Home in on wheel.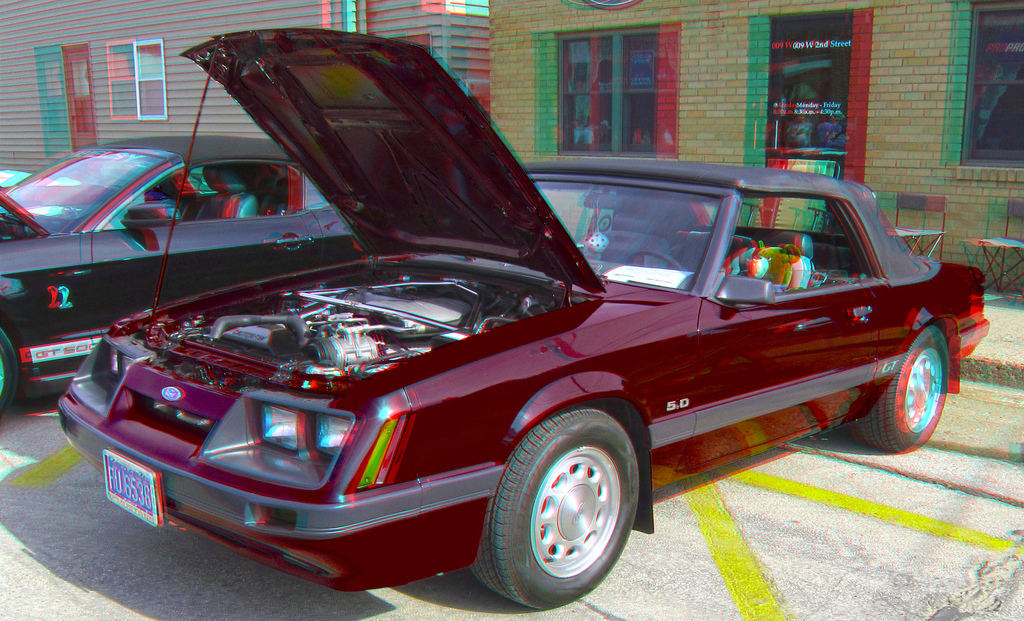
Homed in at BBox(472, 412, 643, 615).
